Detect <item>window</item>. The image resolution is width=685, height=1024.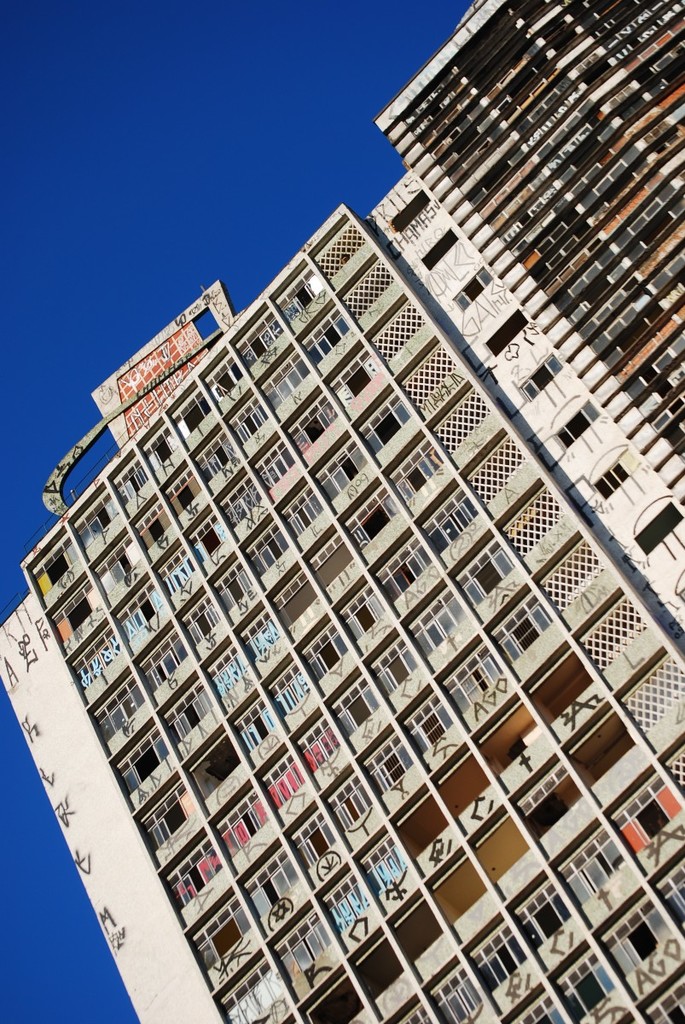
{"left": 184, "top": 597, "right": 221, "bottom": 643}.
